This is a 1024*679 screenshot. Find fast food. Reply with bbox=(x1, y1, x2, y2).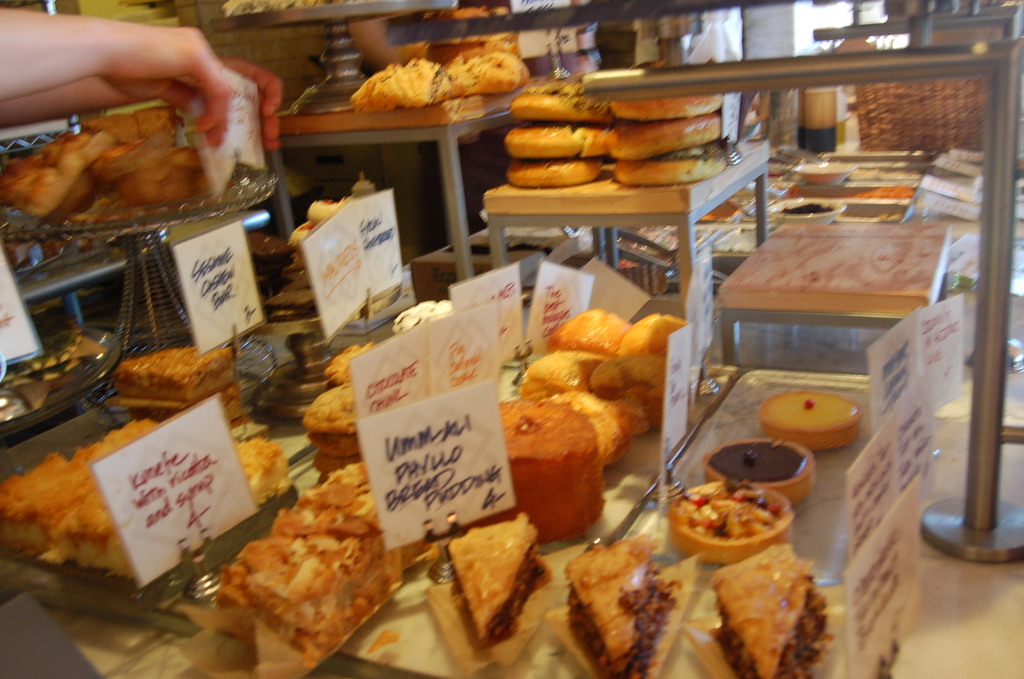
bbox=(434, 43, 530, 101).
